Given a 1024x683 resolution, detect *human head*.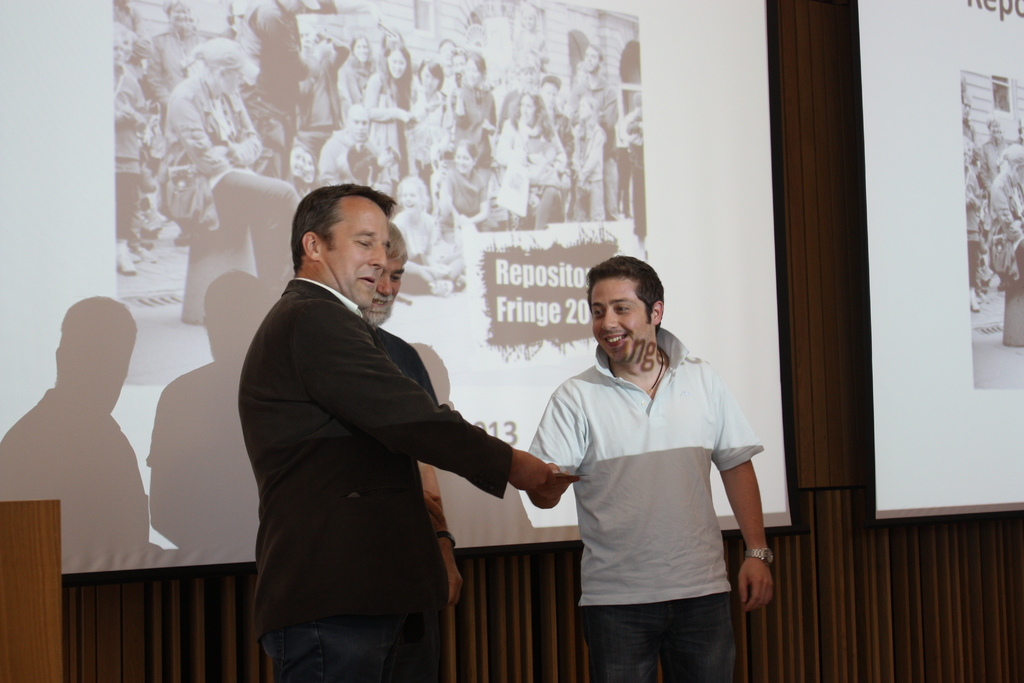
[462,55,483,90].
